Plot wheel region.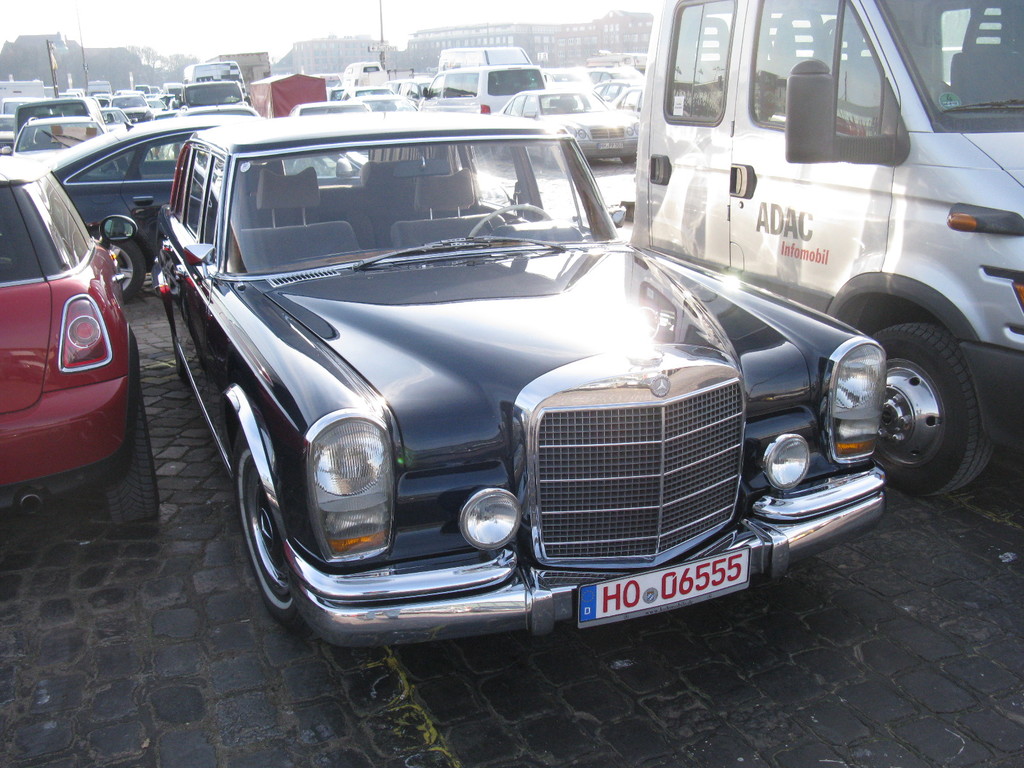
Plotted at (x1=496, y1=144, x2=509, y2=161).
